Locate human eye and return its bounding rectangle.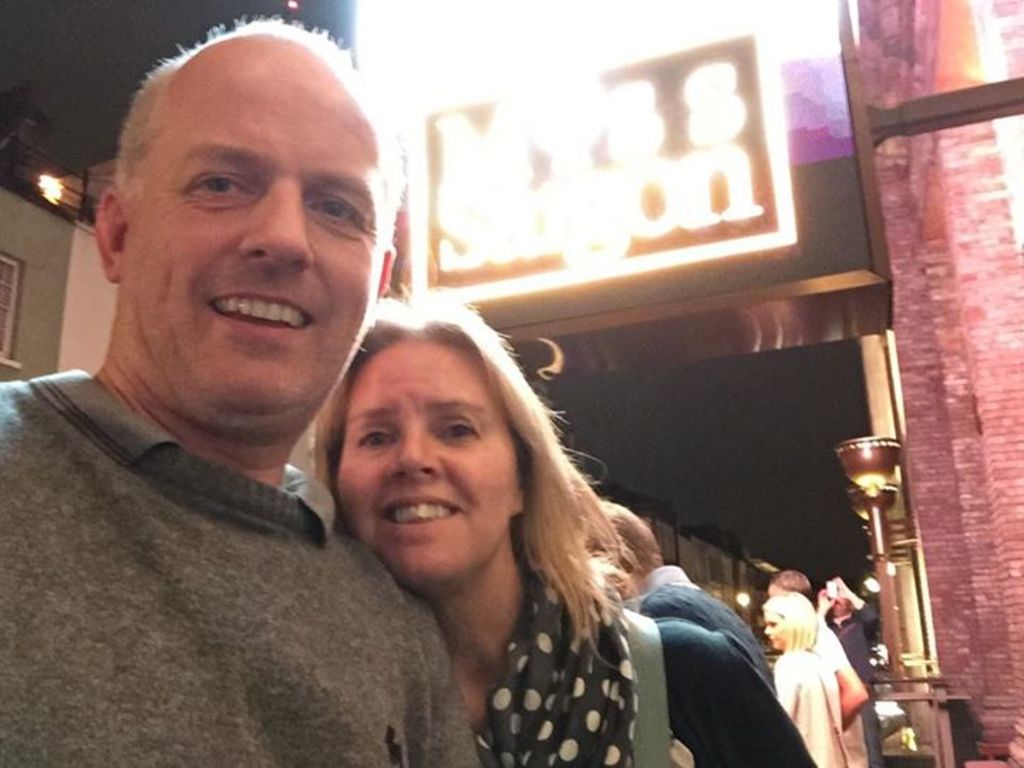
bbox=[439, 417, 485, 445].
